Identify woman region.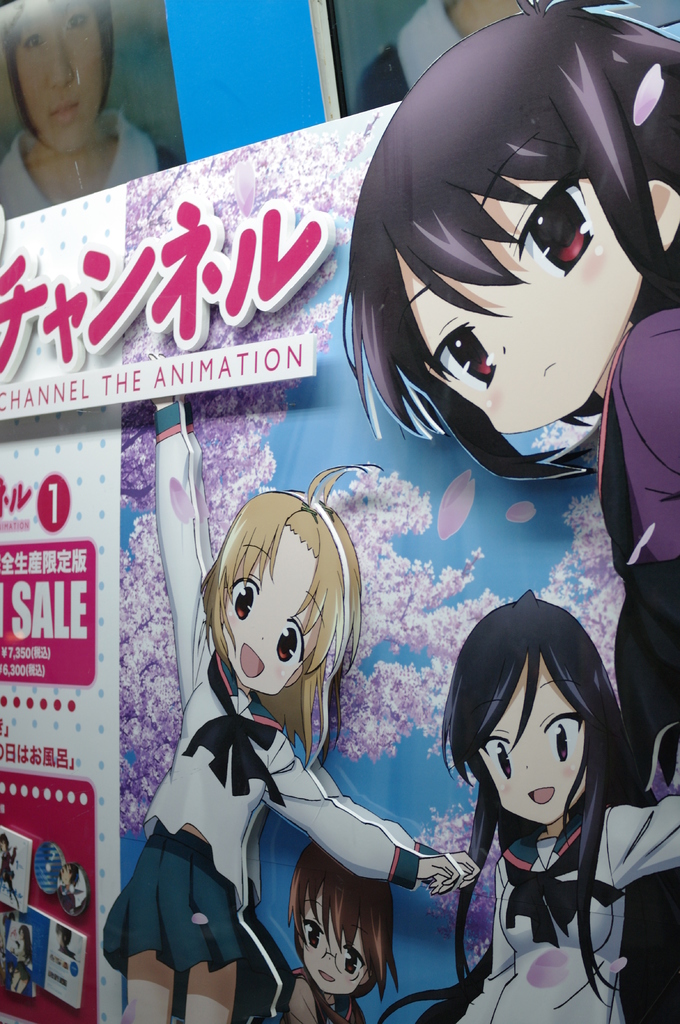
Region: 0/0/155/188.
